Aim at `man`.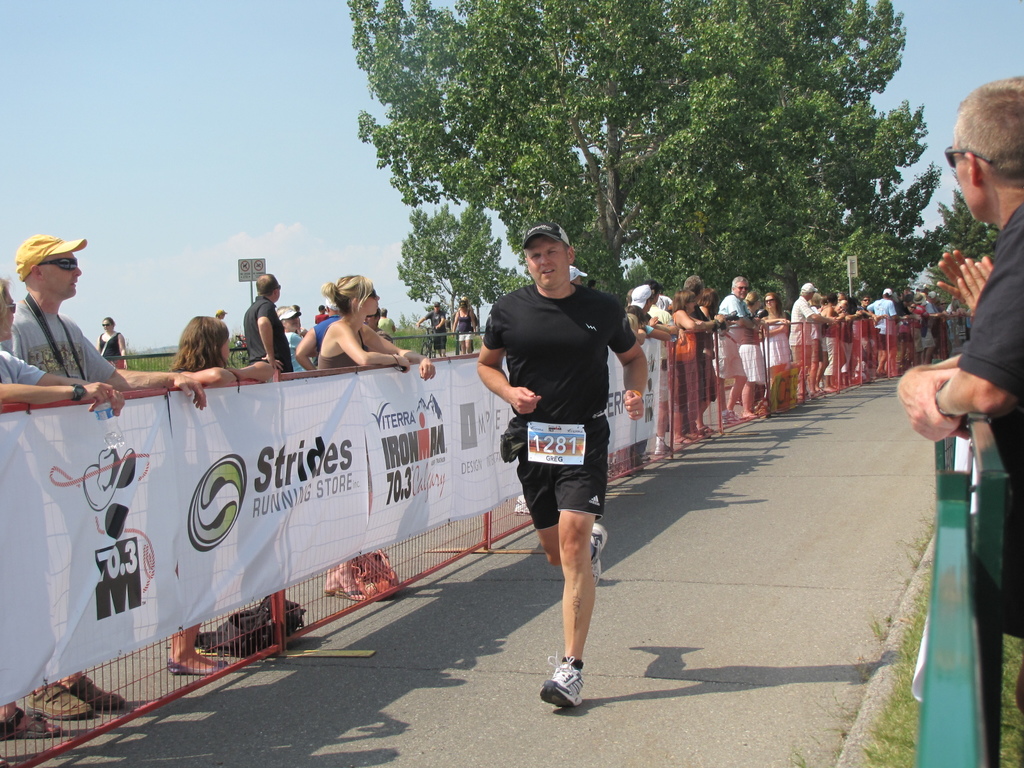
Aimed at (left=413, top=300, right=449, bottom=360).
